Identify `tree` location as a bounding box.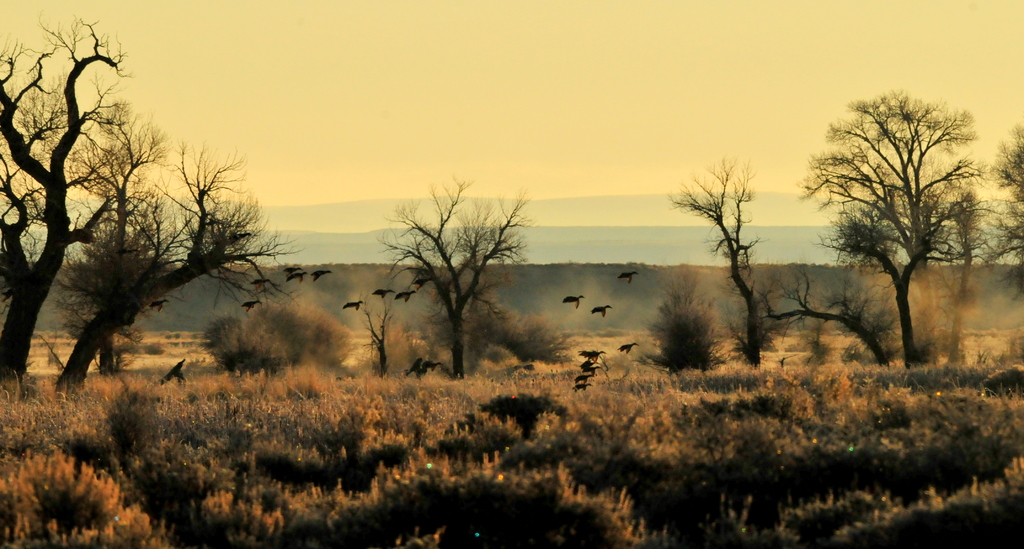
[left=354, top=295, right=399, bottom=383].
